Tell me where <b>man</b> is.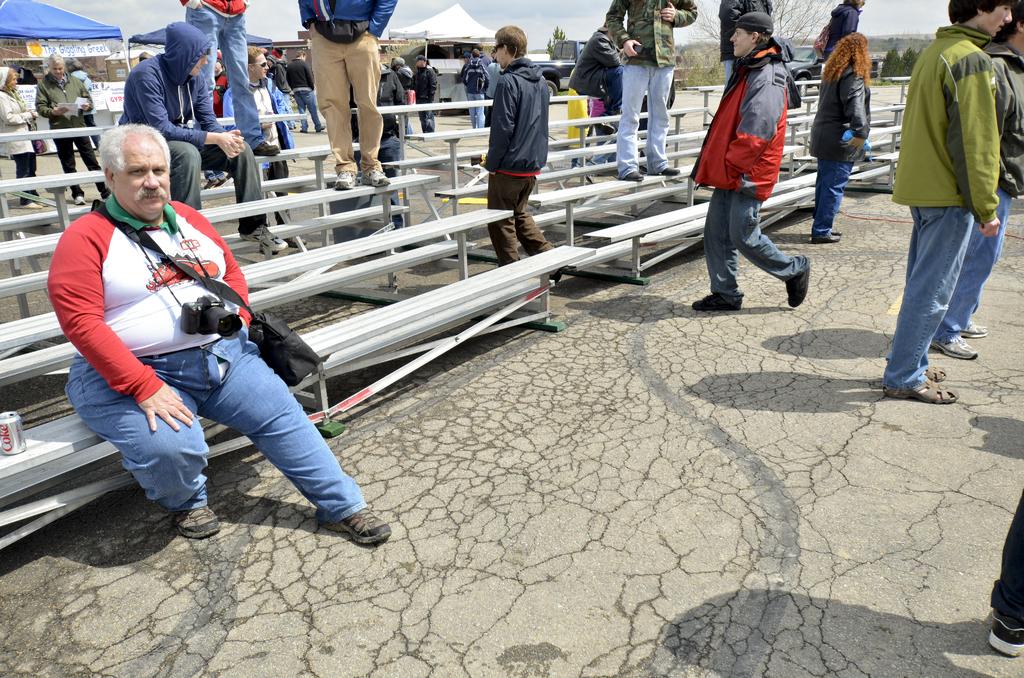
<b>man</b> is at 351,42,410,229.
